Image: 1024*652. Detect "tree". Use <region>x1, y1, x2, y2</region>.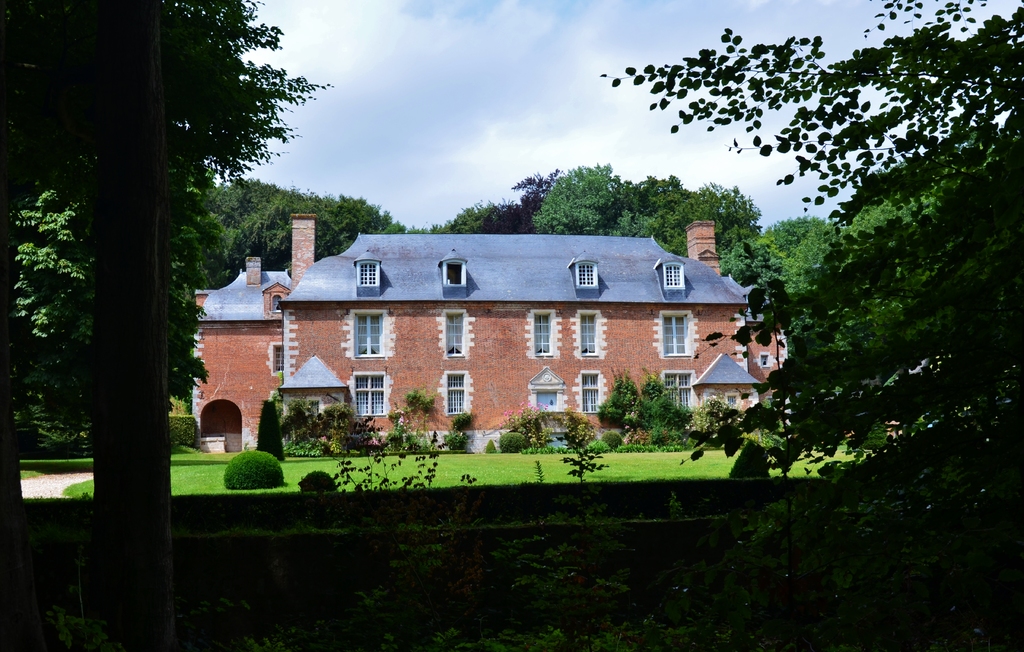
<region>632, 171, 768, 263</region>.
